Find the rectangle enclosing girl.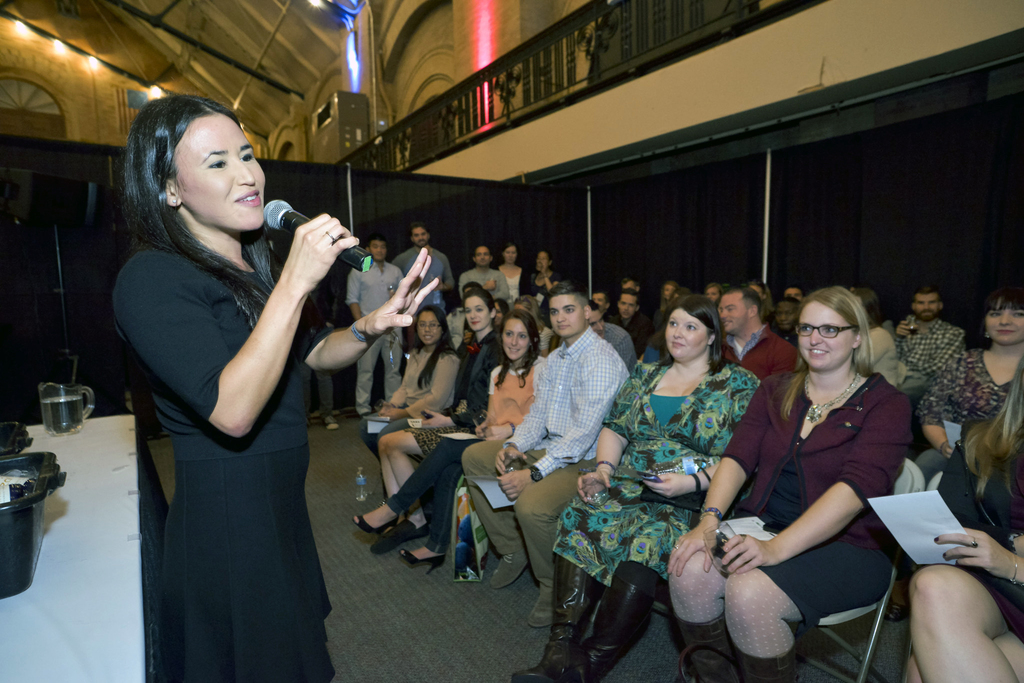
detection(374, 293, 499, 547).
